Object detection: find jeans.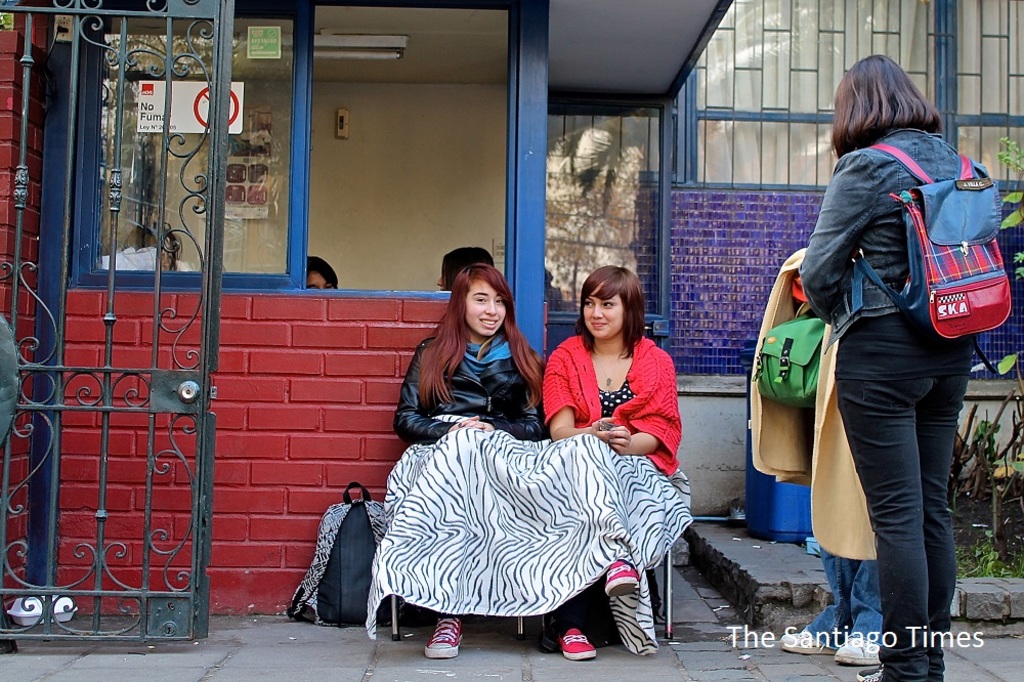
bbox=[830, 333, 985, 648].
